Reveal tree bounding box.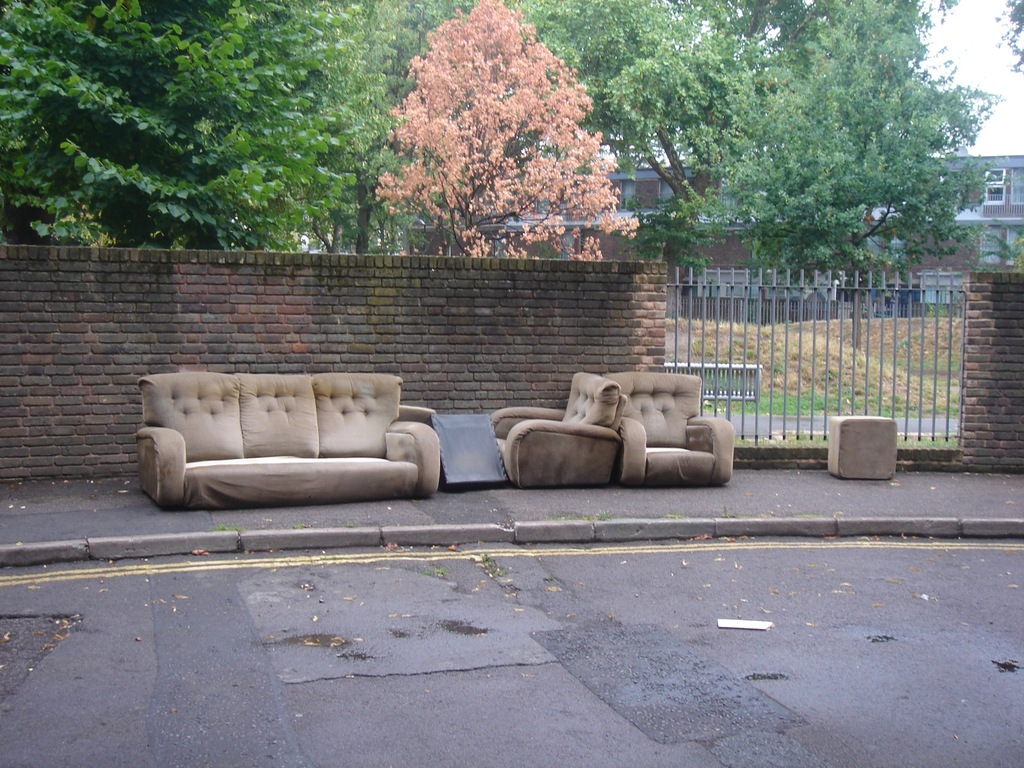
Revealed: {"x1": 0, "y1": 0, "x2": 353, "y2": 248}.
